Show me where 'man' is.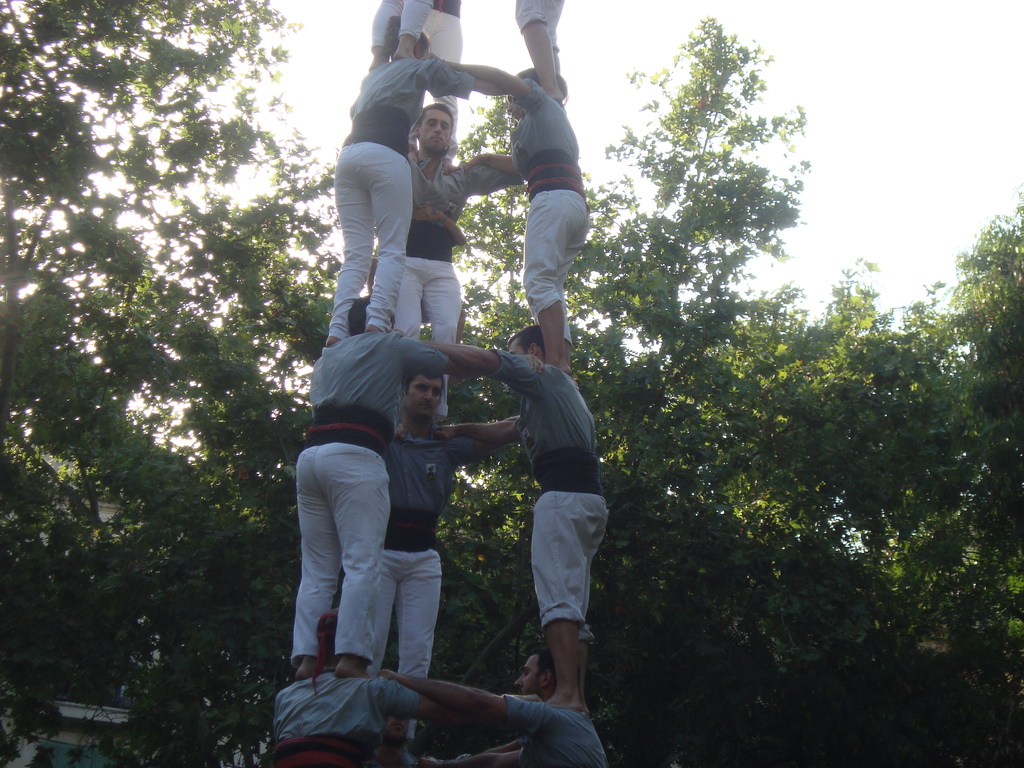
'man' is at {"x1": 337, "y1": 54, "x2": 504, "y2": 335}.
